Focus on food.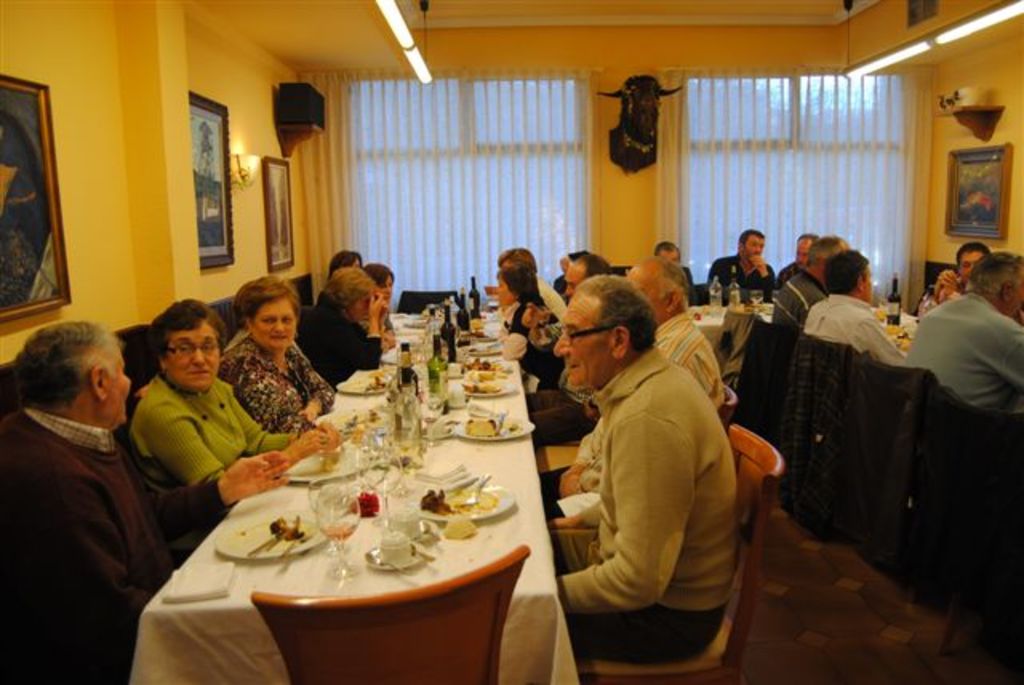
Focused at (left=874, top=312, right=914, bottom=362).
